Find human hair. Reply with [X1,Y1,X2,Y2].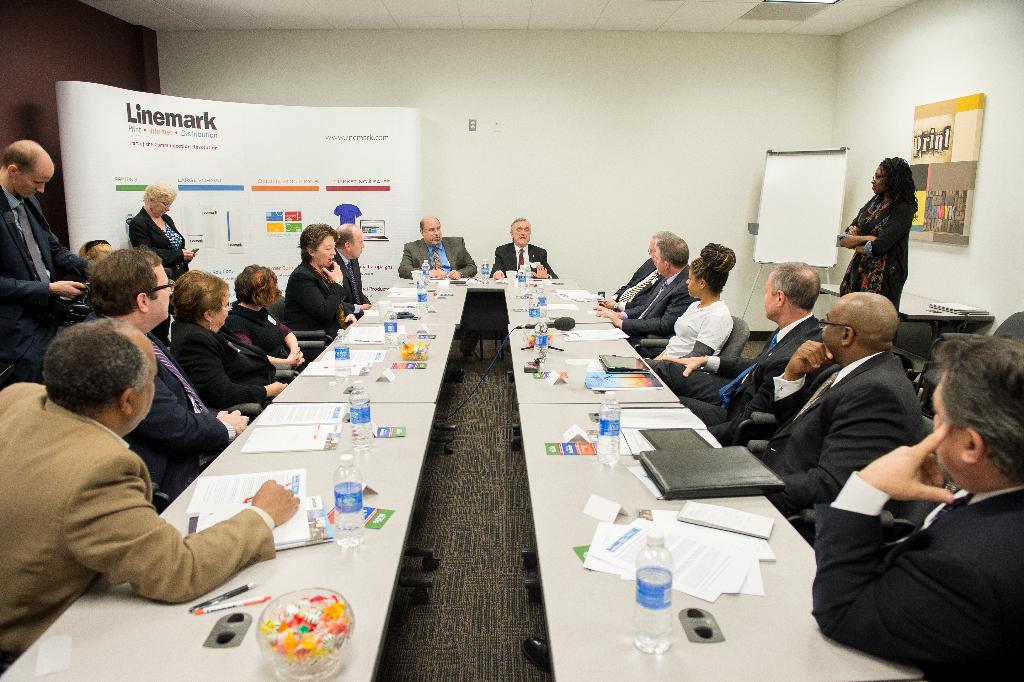
[655,235,690,264].
